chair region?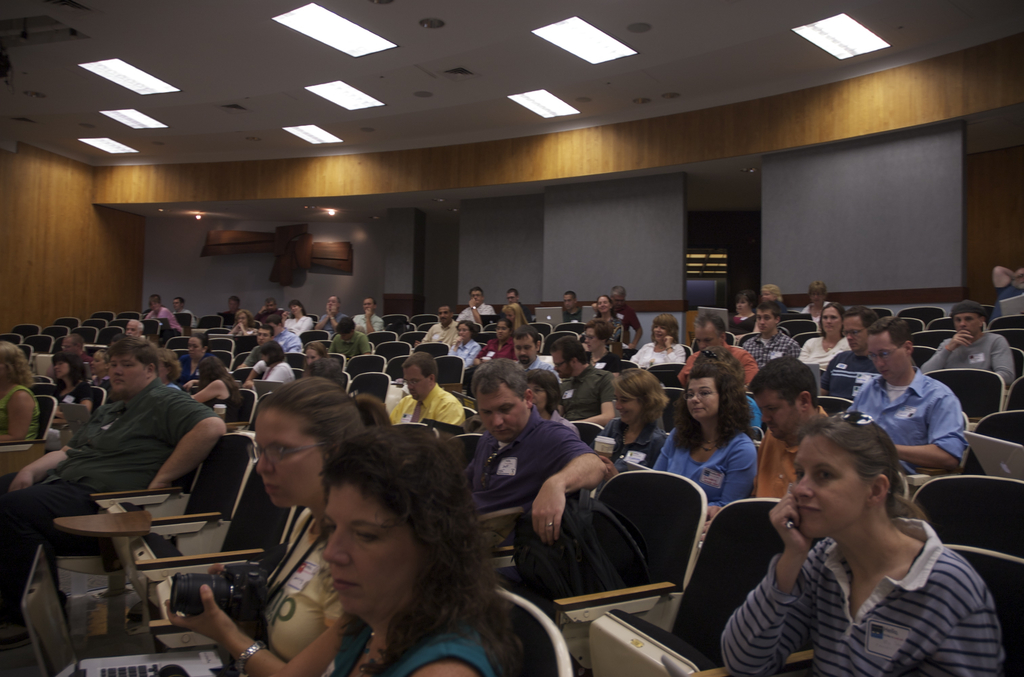
<bbox>1000, 375, 1023, 421</bbox>
